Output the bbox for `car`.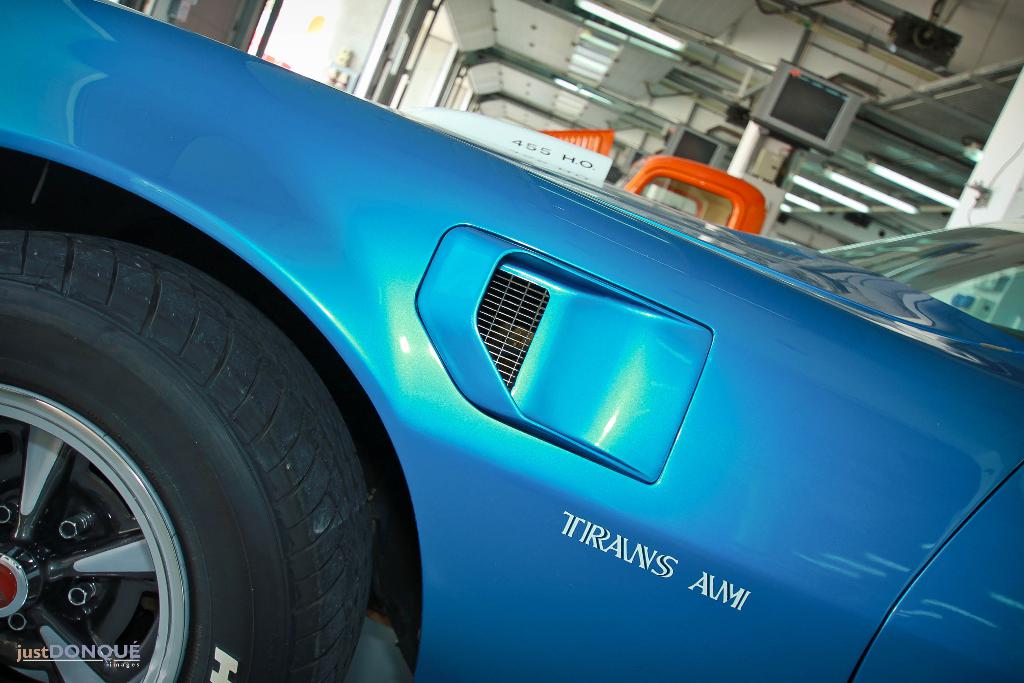
select_region(0, 0, 1023, 682).
